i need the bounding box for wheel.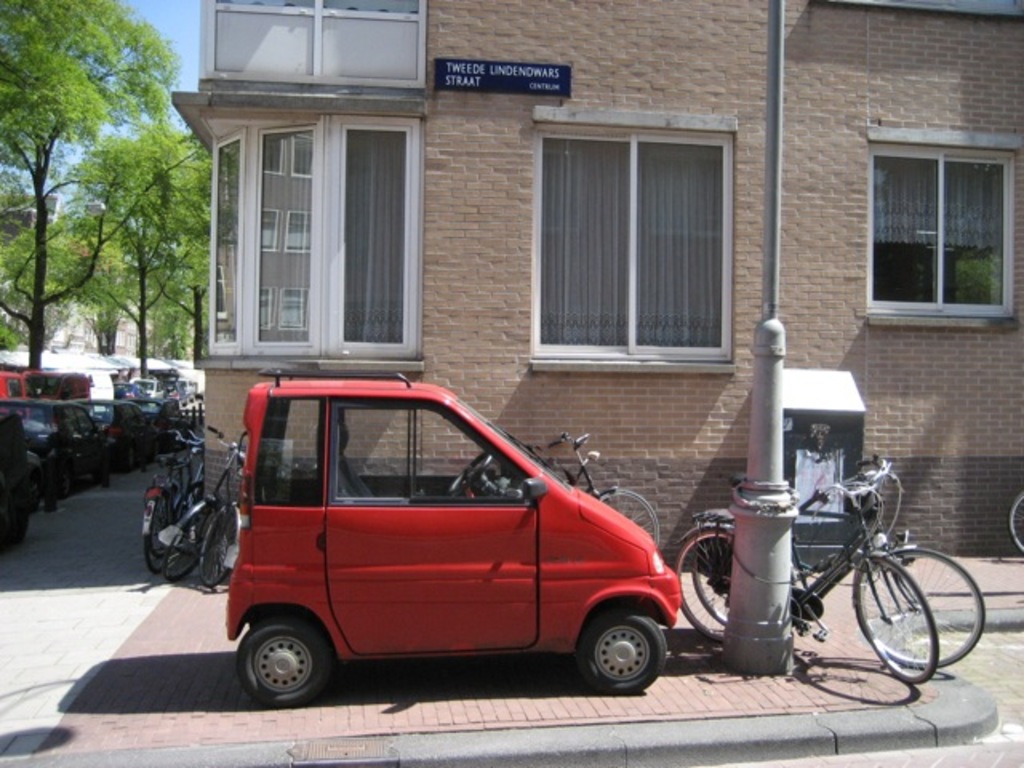
Here it is: crop(674, 525, 736, 645).
